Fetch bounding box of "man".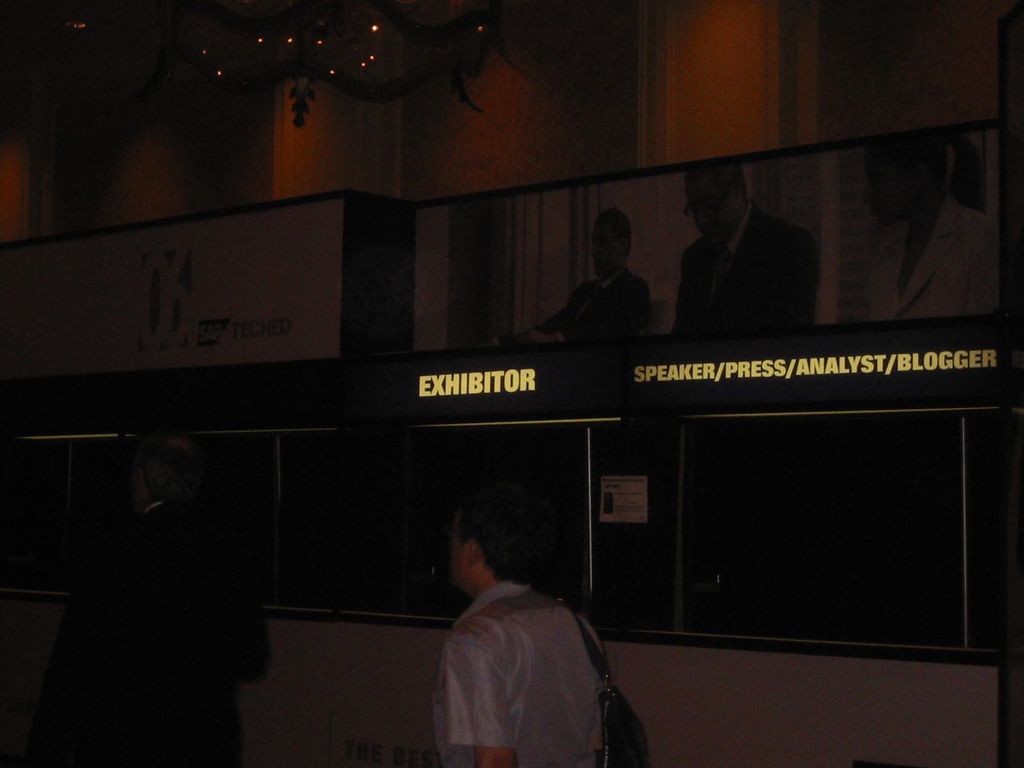
Bbox: left=839, top=150, right=1005, bottom=316.
